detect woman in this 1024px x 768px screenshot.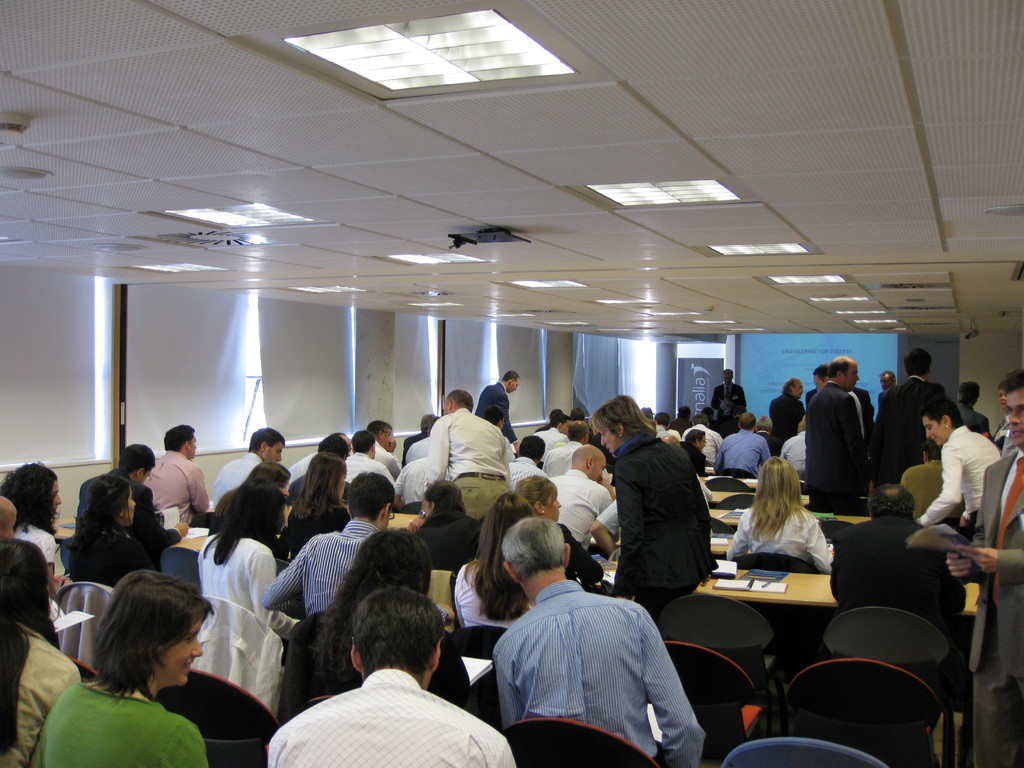
Detection: bbox=(277, 531, 470, 723).
